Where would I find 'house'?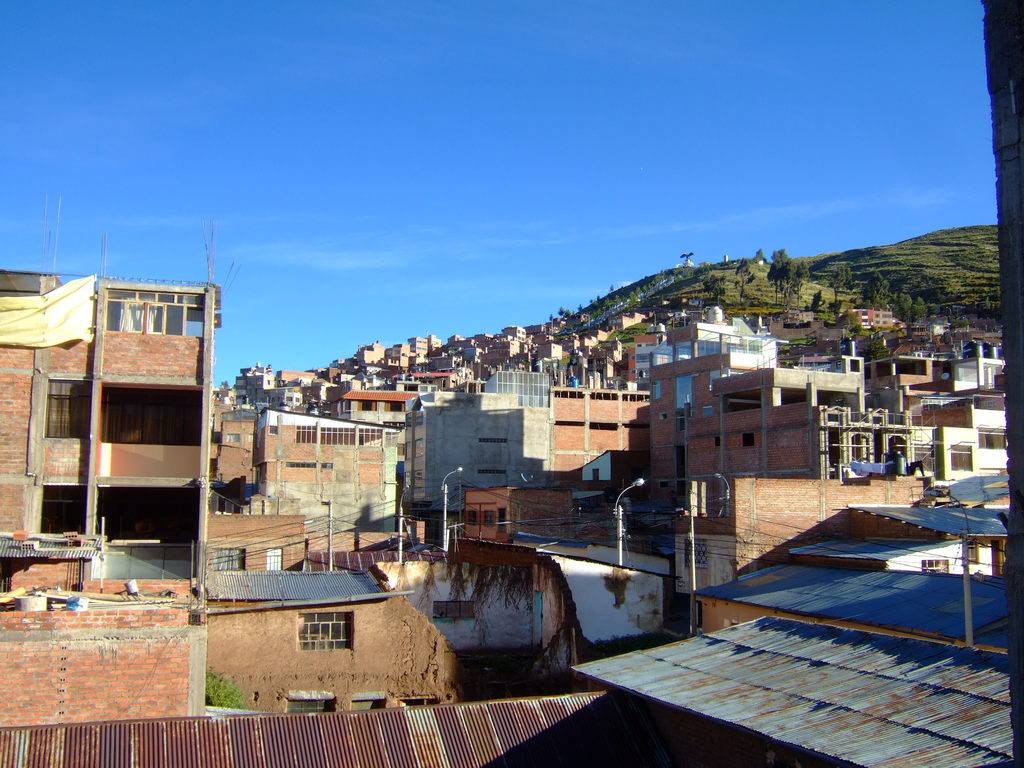
At bbox(620, 331, 658, 352).
